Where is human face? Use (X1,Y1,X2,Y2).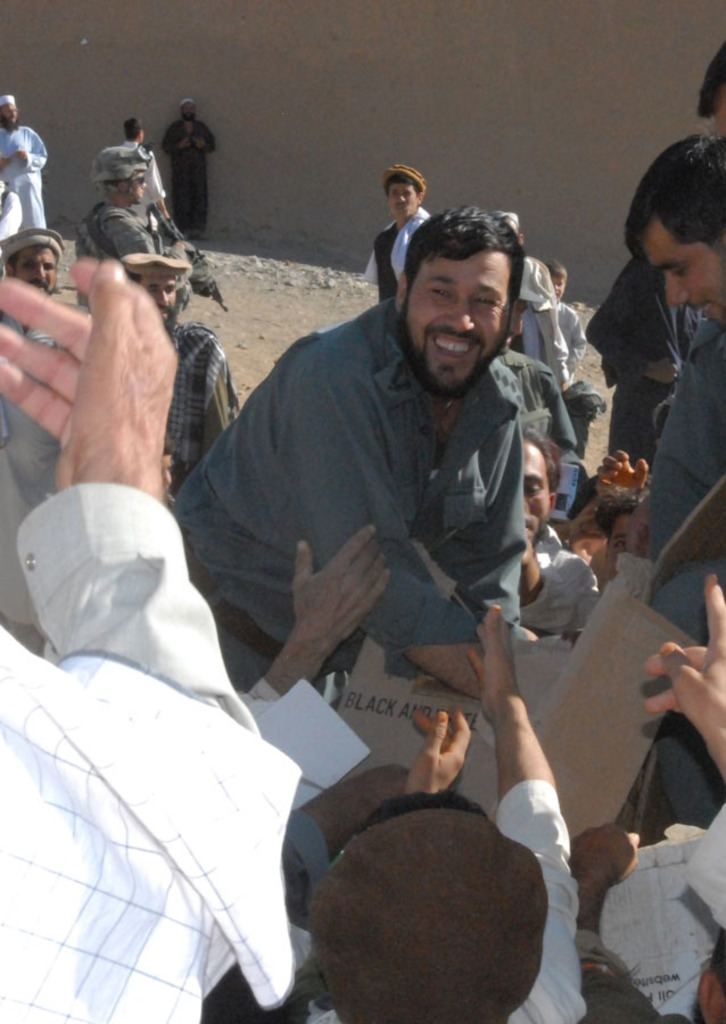
(642,214,725,325).
